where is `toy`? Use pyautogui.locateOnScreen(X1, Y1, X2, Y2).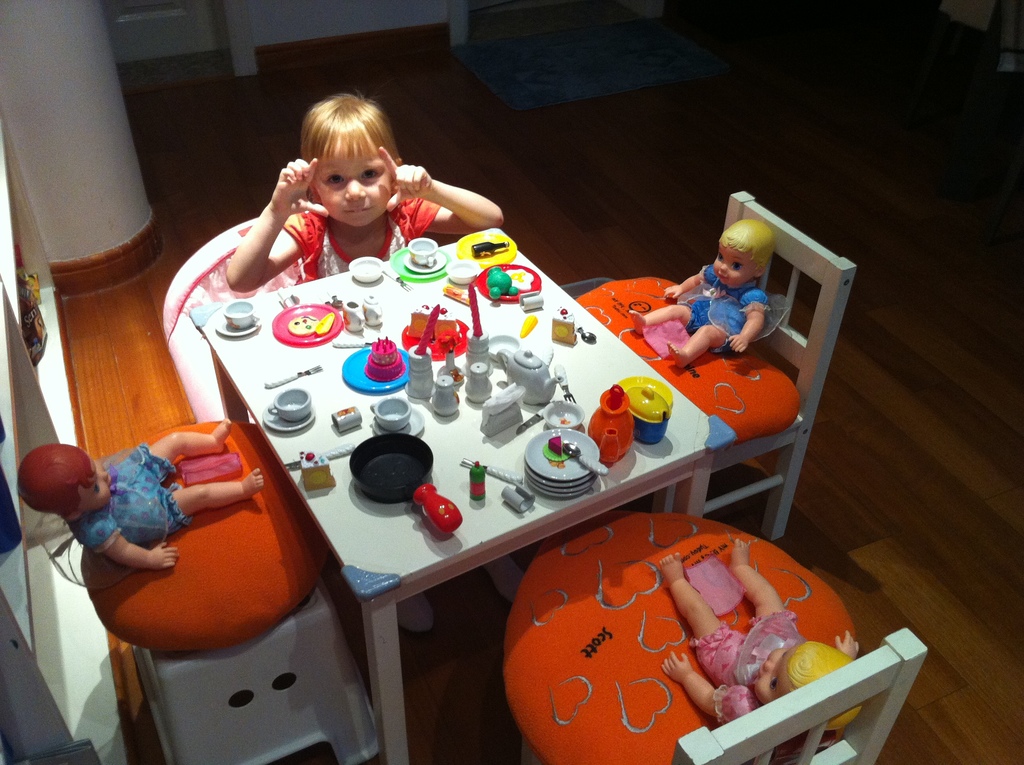
pyautogui.locateOnScreen(458, 226, 518, 267).
